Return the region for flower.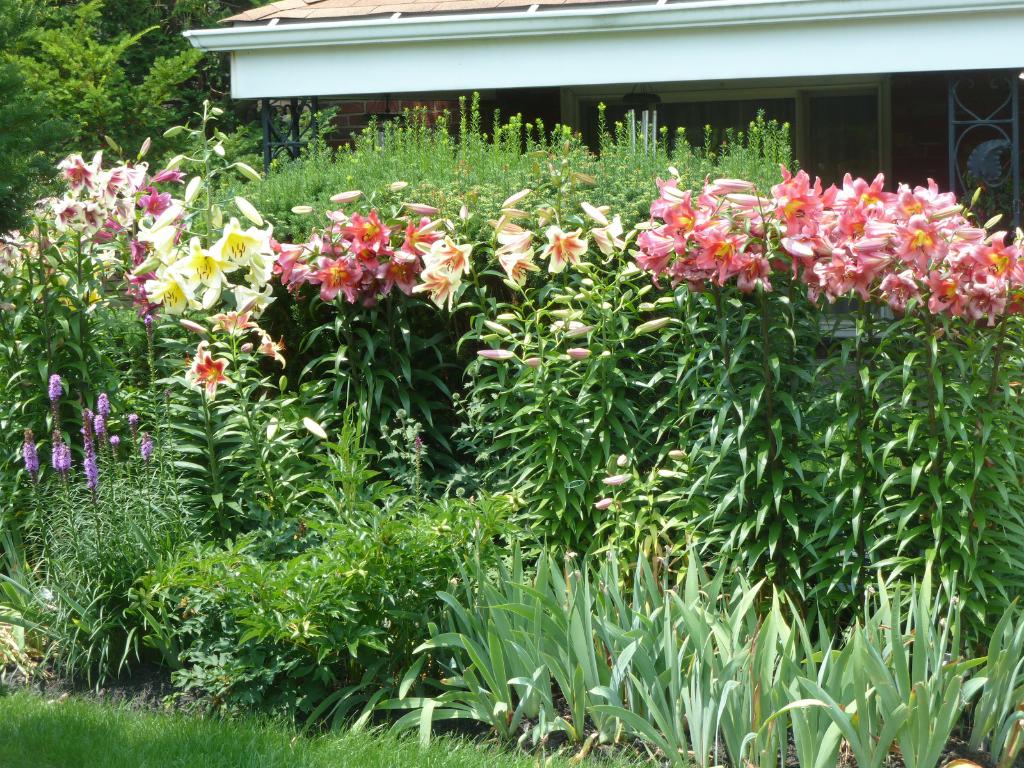
[x1=46, y1=376, x2=63, y2=412].
